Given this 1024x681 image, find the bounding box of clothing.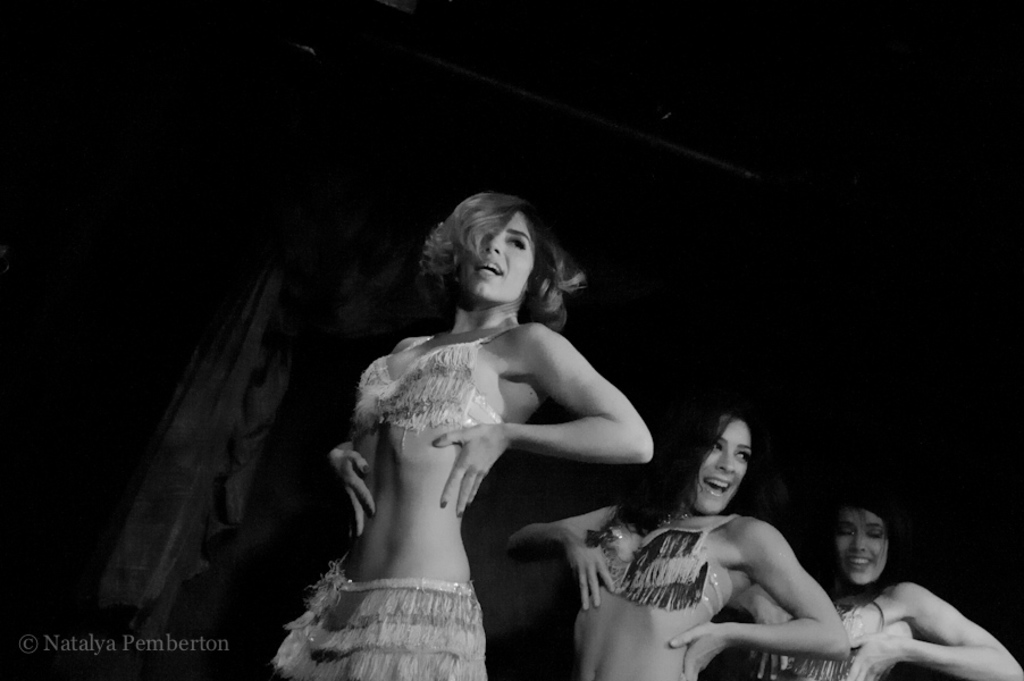
(755,598,889,680).
